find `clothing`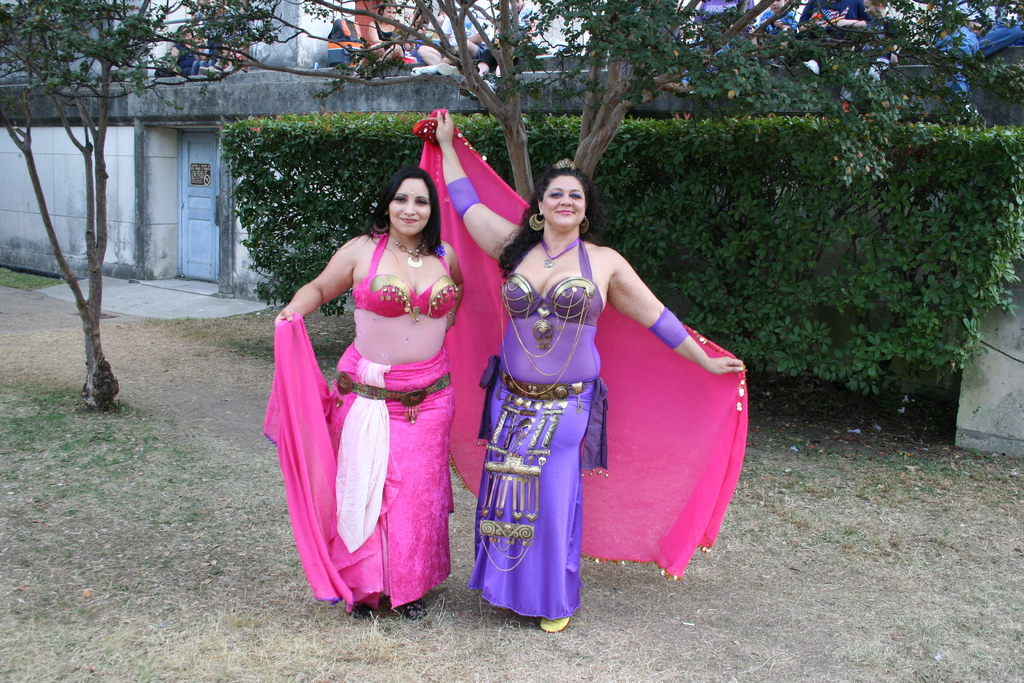
bbox=[289, 235, 452, 576]
